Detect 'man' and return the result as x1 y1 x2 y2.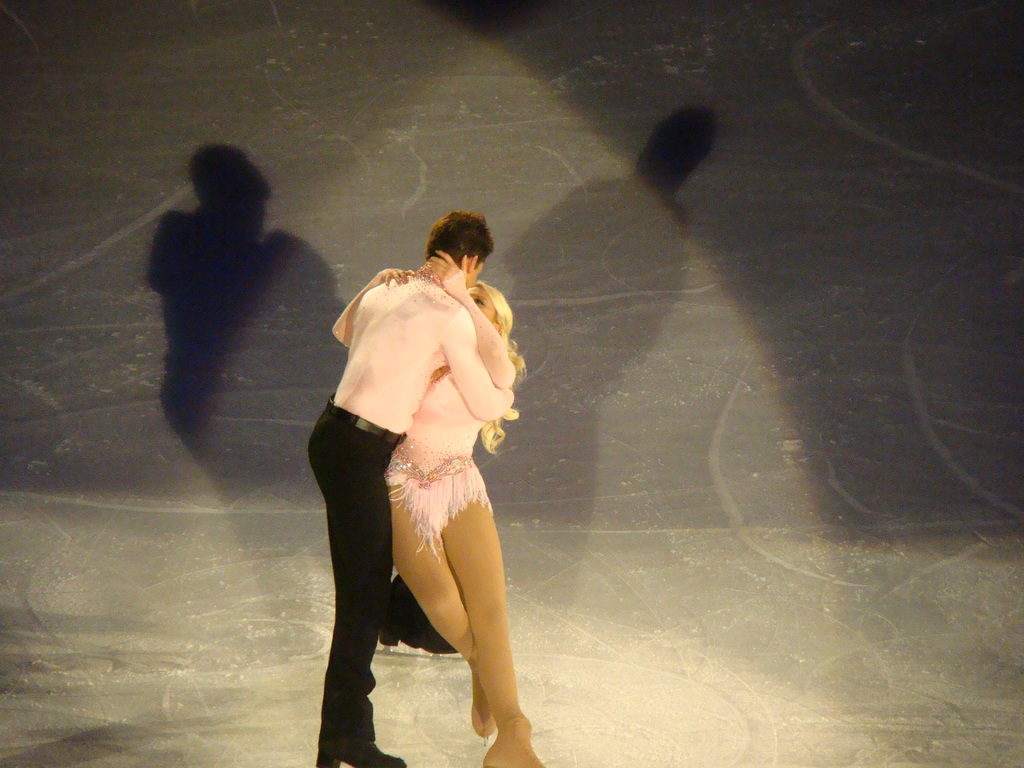
292 200 549 767.
